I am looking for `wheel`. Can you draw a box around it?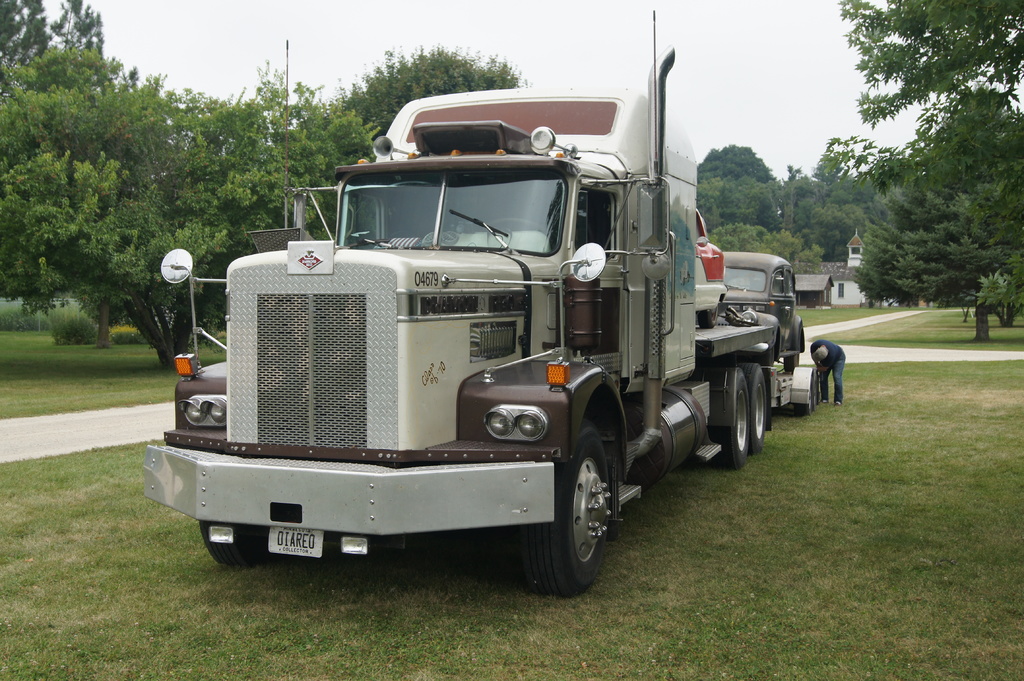
Sure, the bounding box is 481/215/550/234.
